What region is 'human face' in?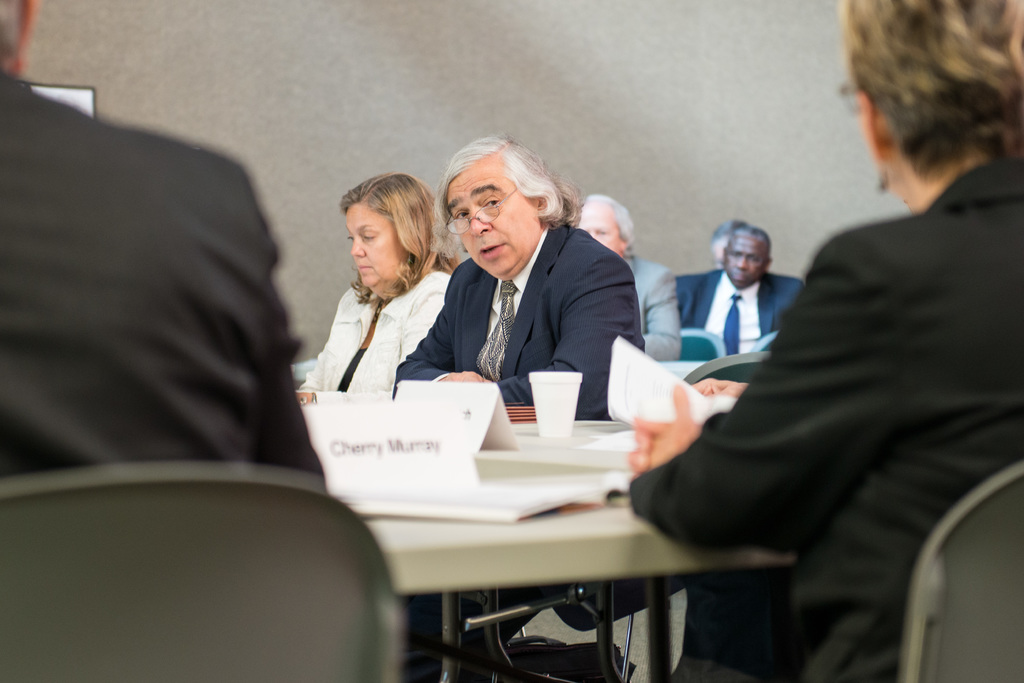
Rect(573, 200, 620, 255).
